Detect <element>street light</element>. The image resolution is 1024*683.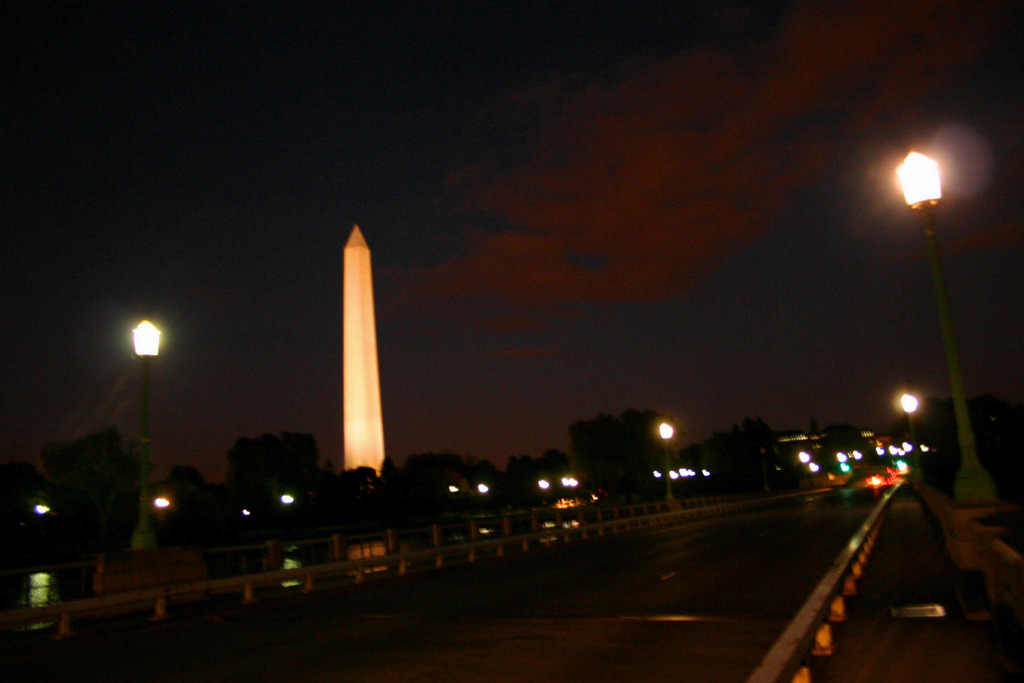
899/388/916/493.
